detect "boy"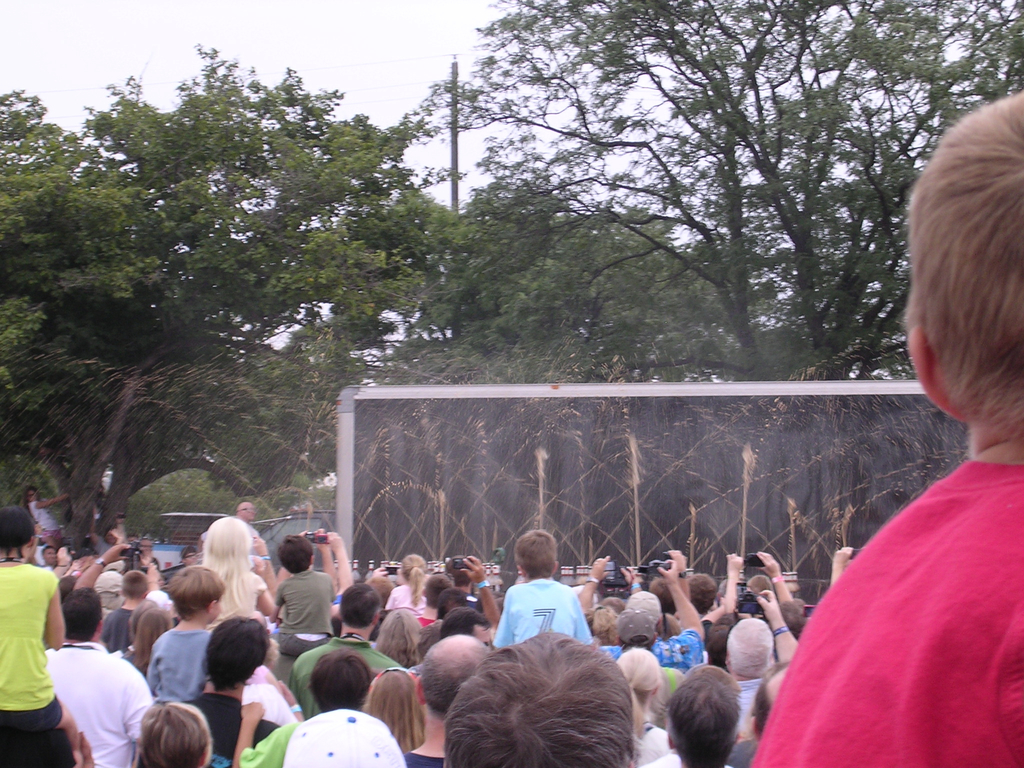
268:537:335:655
